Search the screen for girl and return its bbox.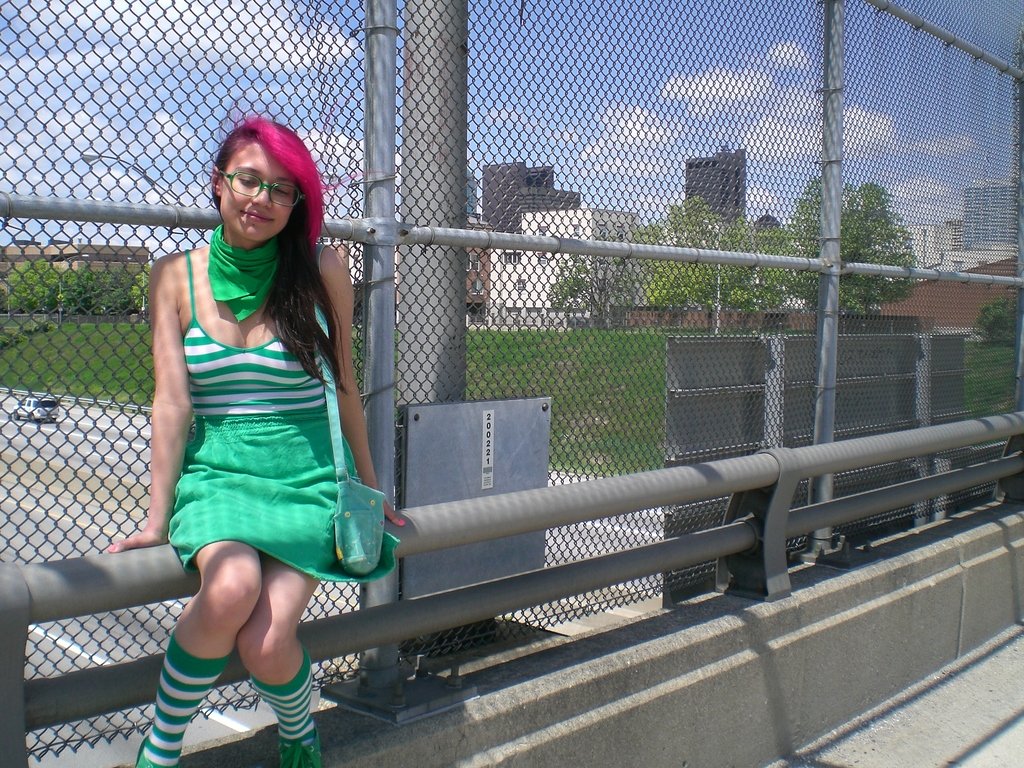
Found: box=[108, 94, 406, 767].
